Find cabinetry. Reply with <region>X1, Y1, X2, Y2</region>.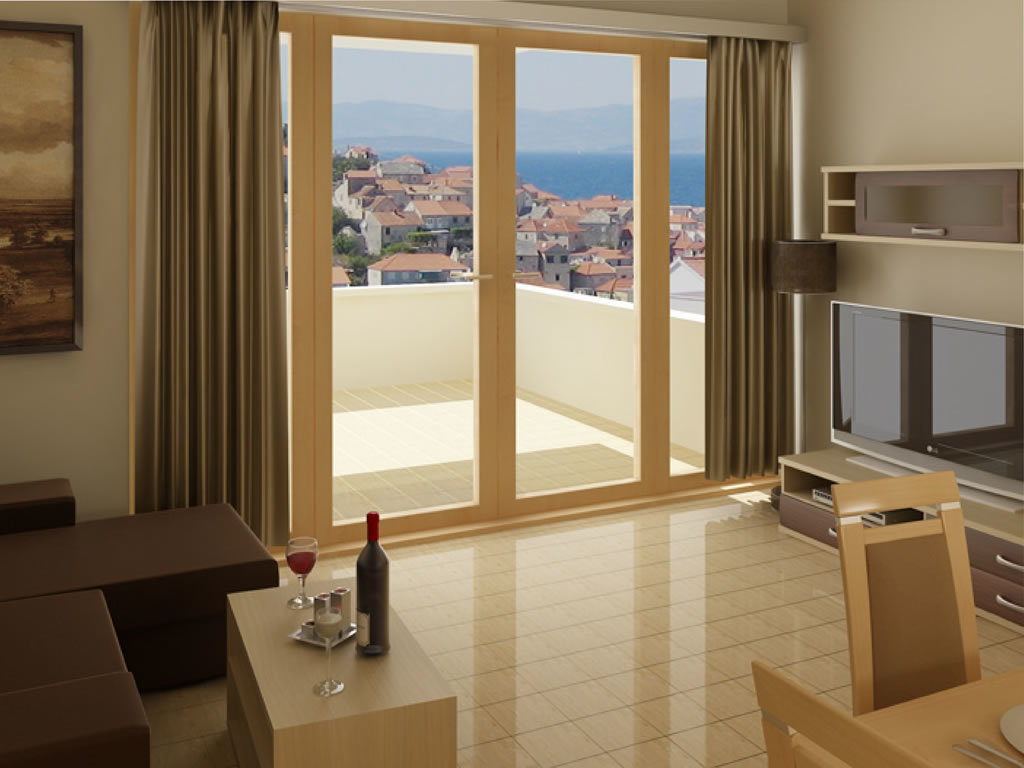
<region>781, 446, 1023, 629</region>.
